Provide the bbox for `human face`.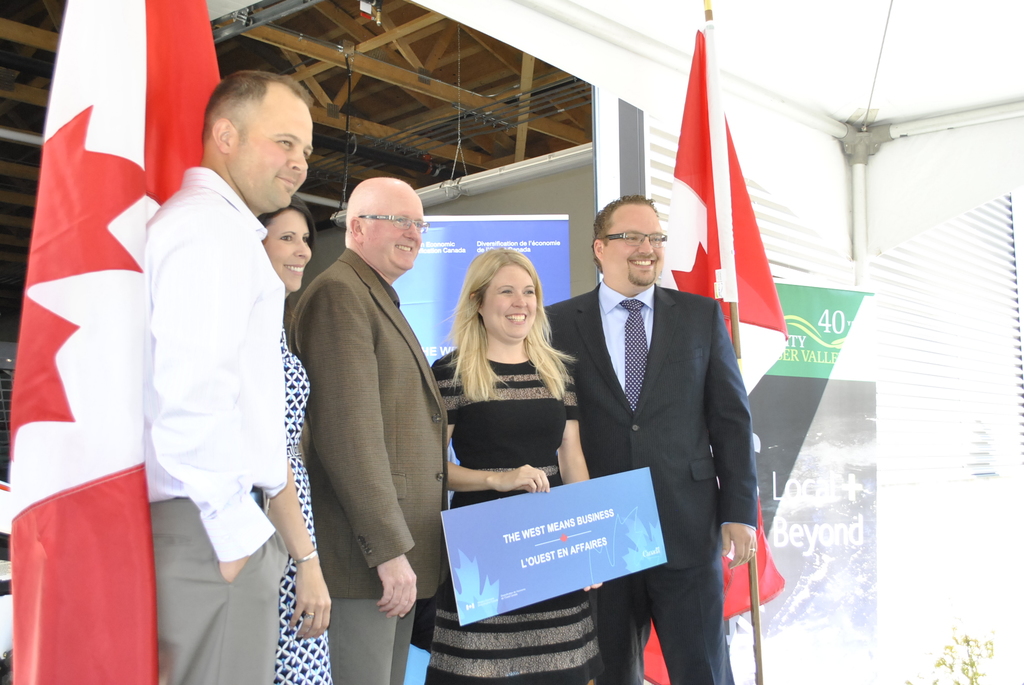
[x1=269, y1=207, x2=309, y2=291].
